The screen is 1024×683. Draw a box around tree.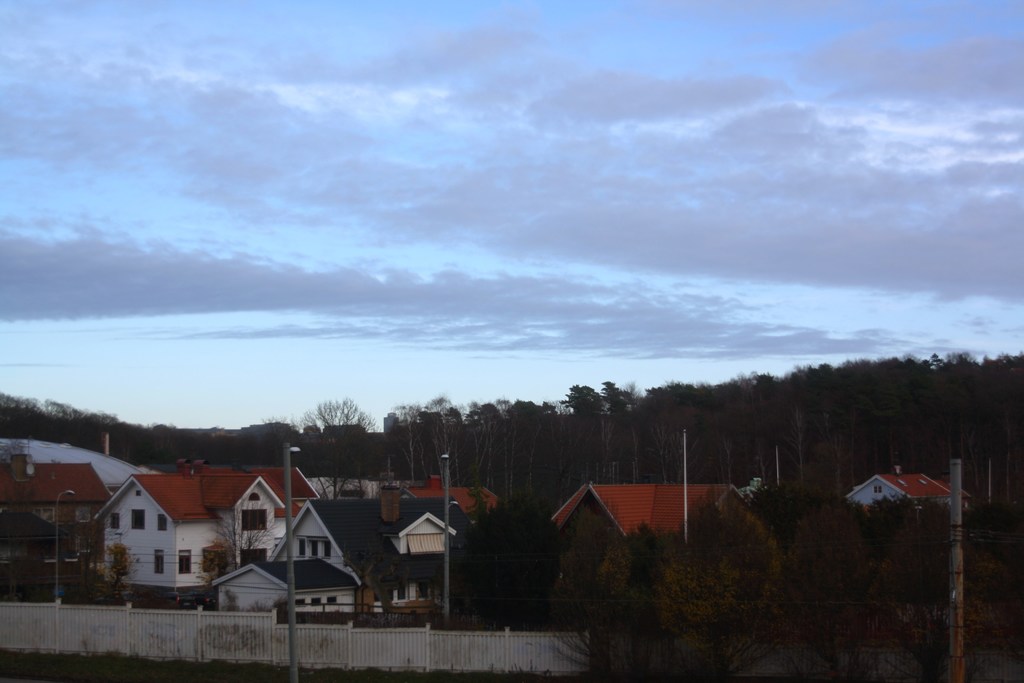
select_region(339, 538, 412, 614).
